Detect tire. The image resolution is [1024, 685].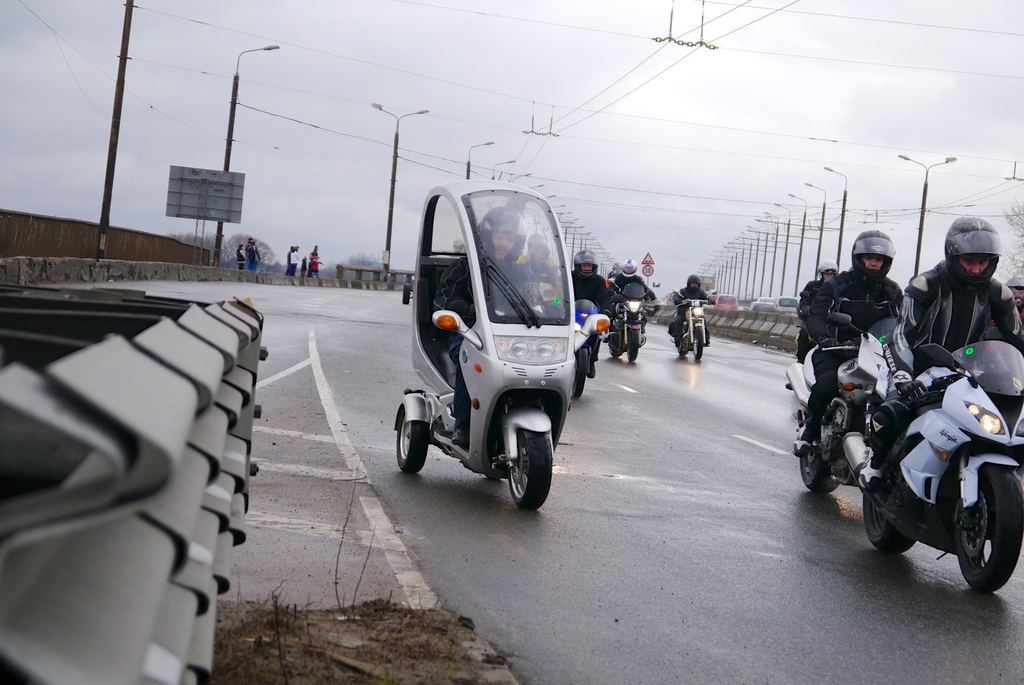
<bbox>947, 458, 1023, 588</bbox>.
